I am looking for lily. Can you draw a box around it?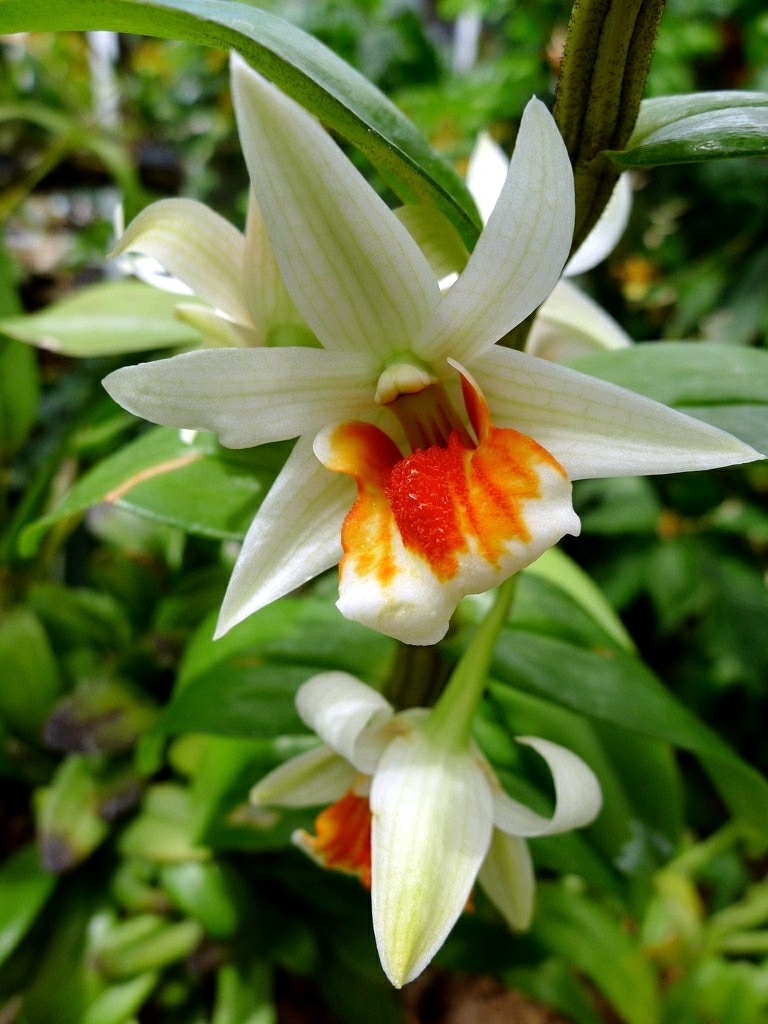
Sure, the bounding box is 100:54:767:643.
